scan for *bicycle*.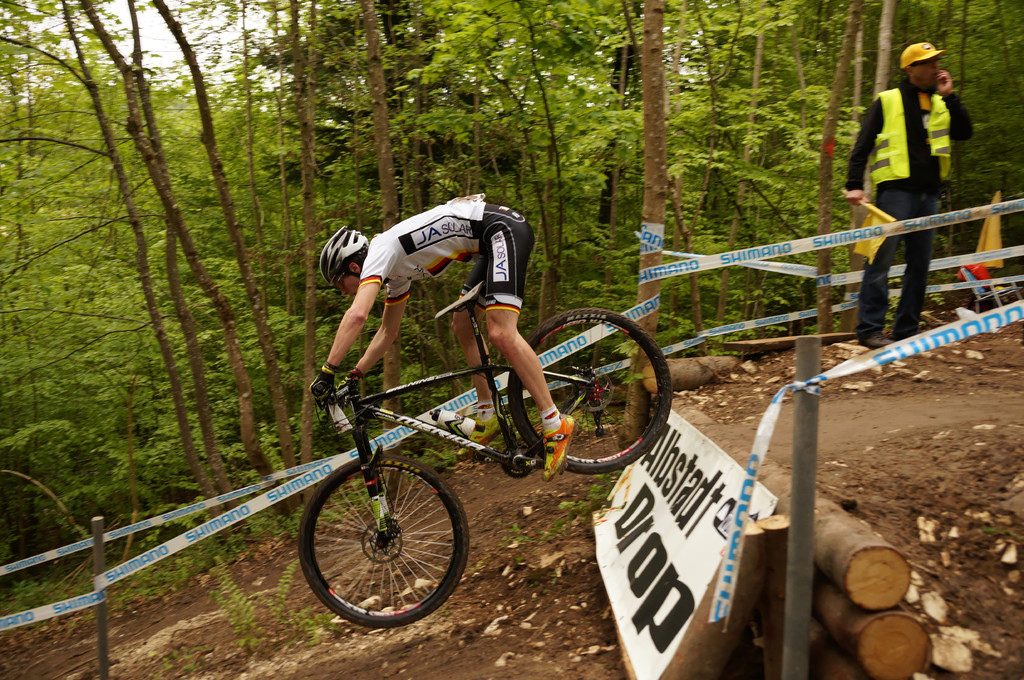
Scan result: <region>232, 253, 687, 627</region>.
